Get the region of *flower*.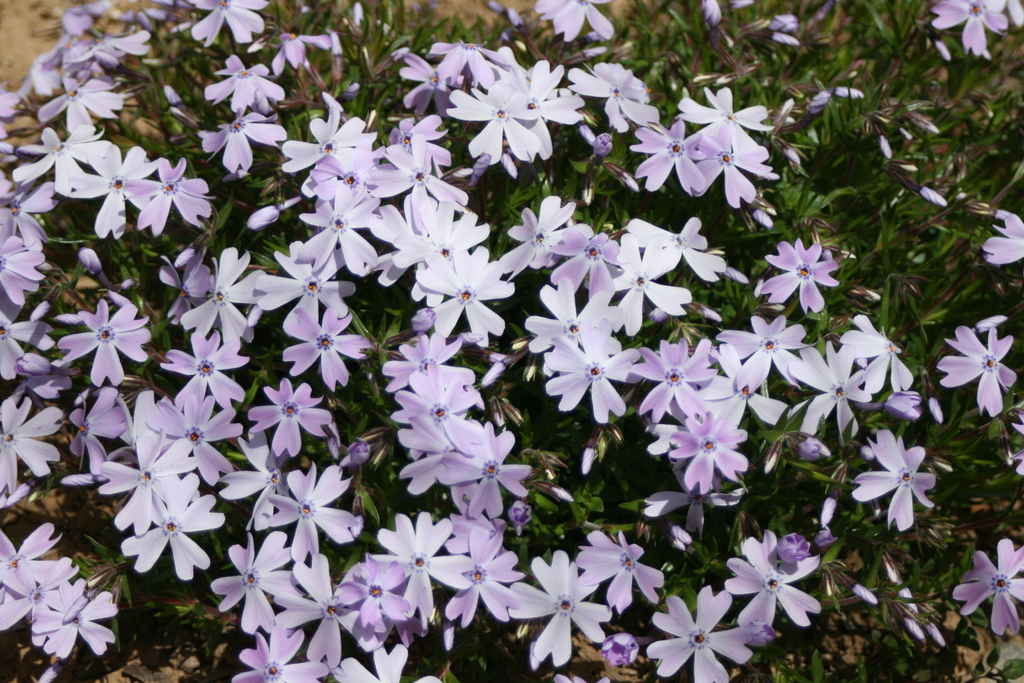
rect(900, 156, 915, 176).
